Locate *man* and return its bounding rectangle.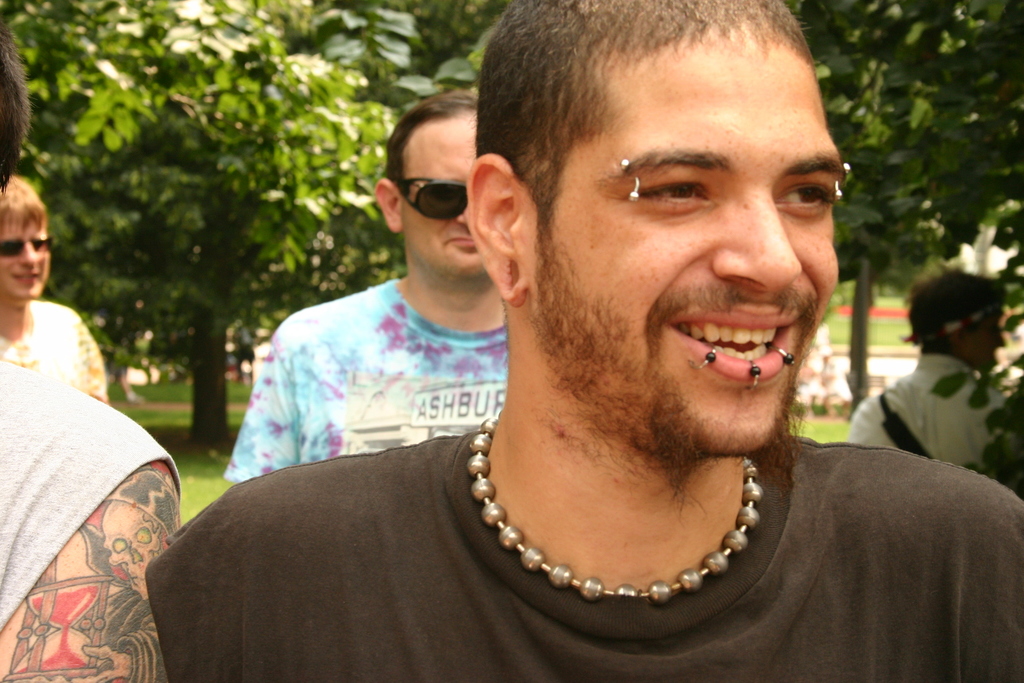
(left=141, top=3, right=1022, bottom=682).
